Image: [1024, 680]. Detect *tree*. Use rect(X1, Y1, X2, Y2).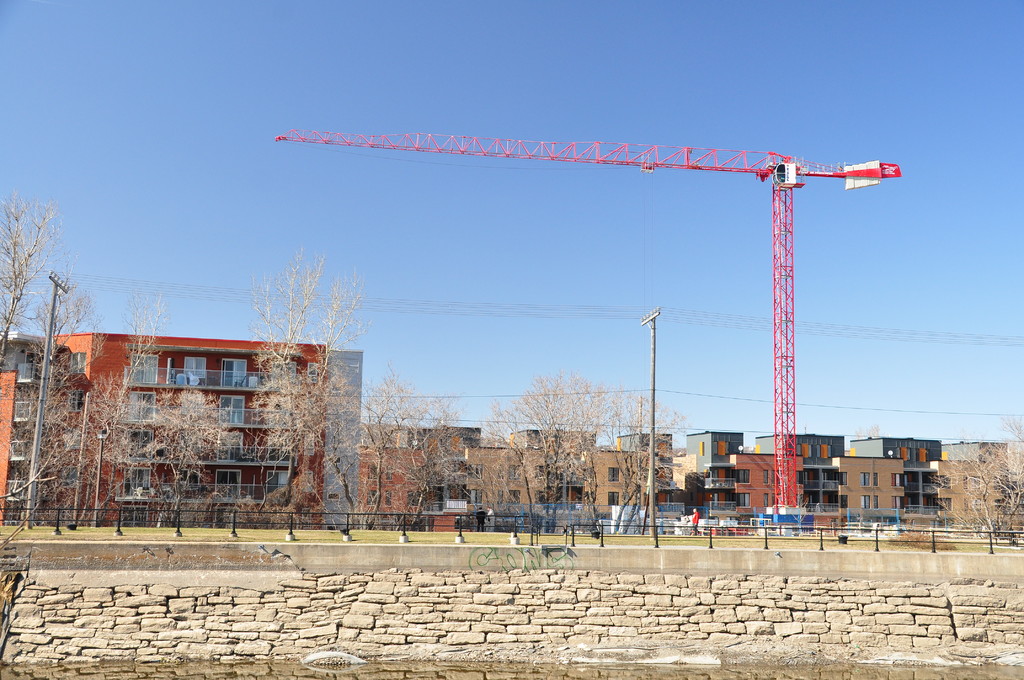
rect(67, 291, 180, 531).
